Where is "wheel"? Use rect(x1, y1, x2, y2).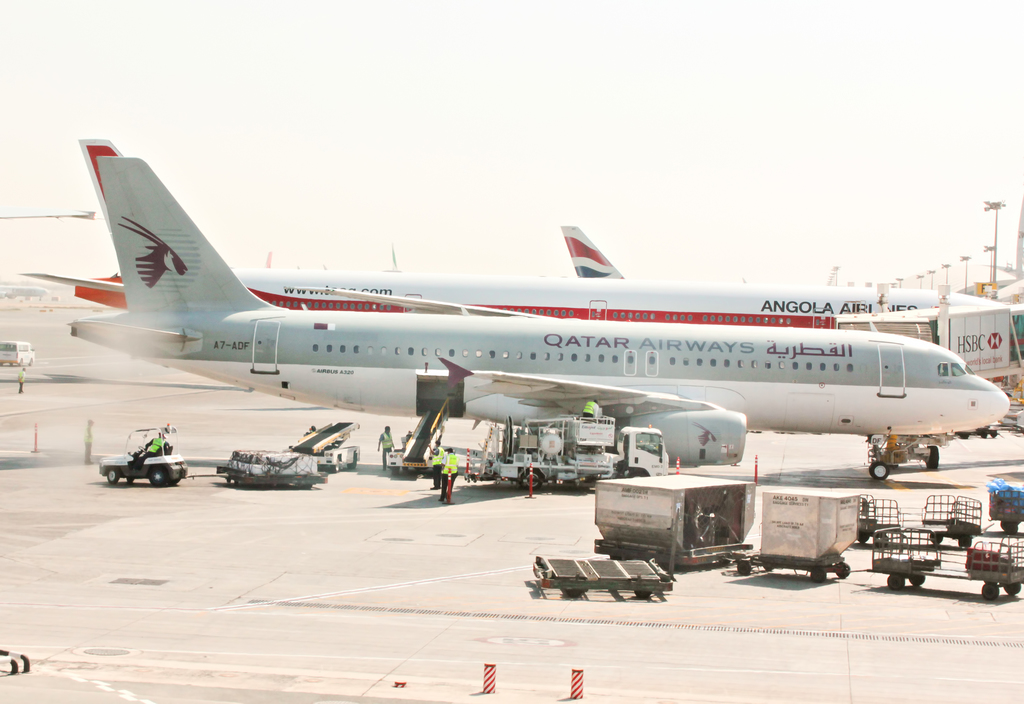
rect(810, 569, 828, 582).
